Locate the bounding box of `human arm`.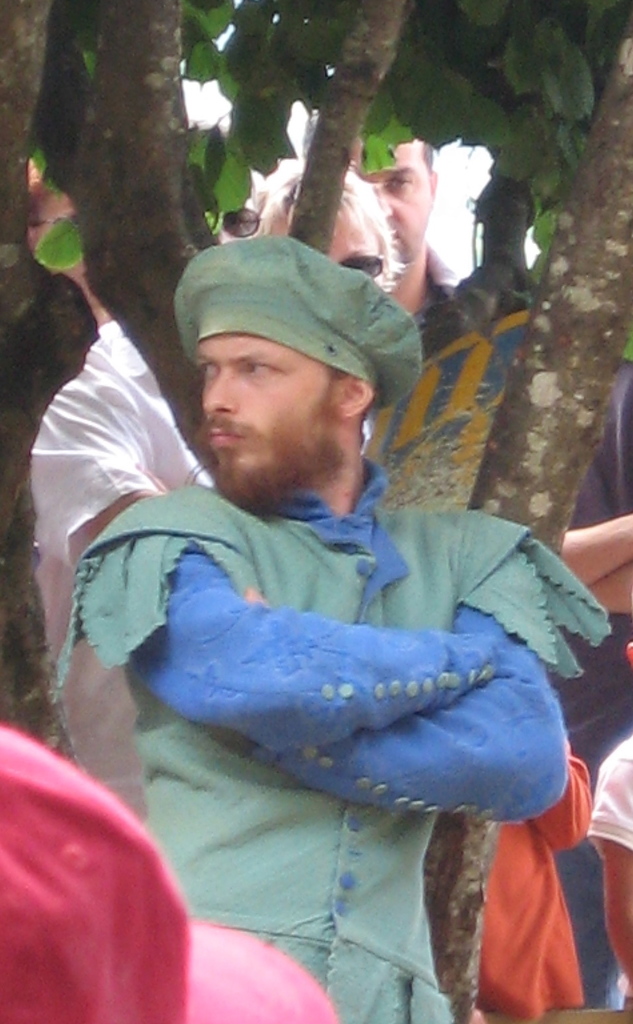
Bounding box: box=[50, 337, 173, 561].
